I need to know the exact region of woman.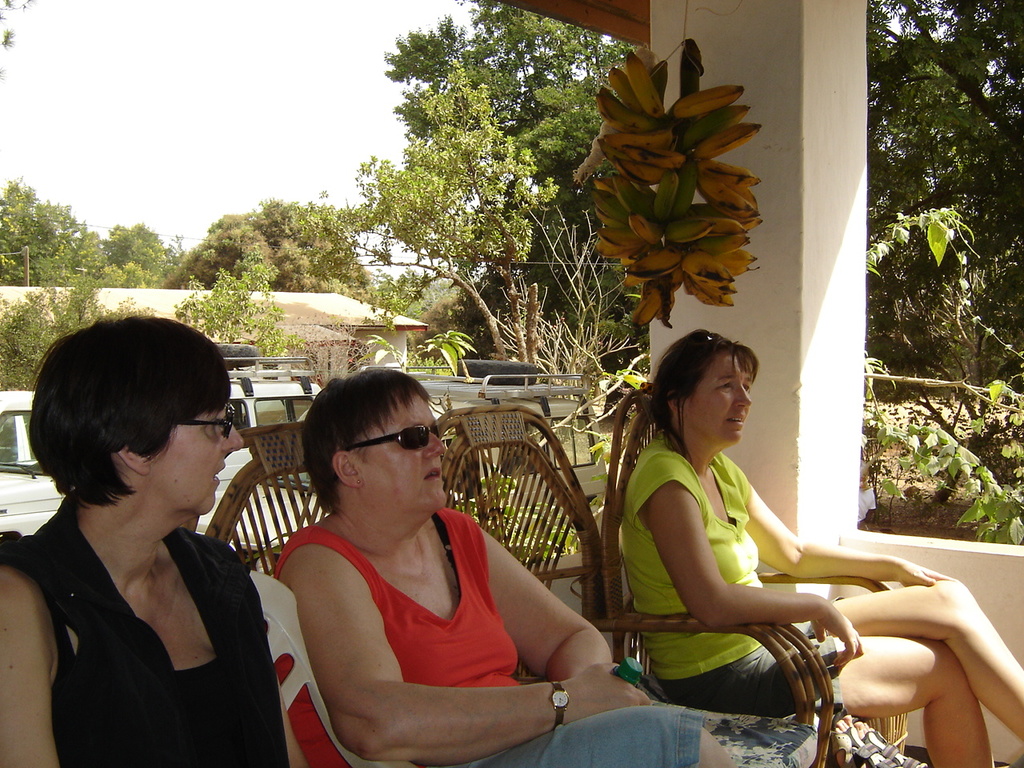
Region: 602, 311, 1023, 767.
